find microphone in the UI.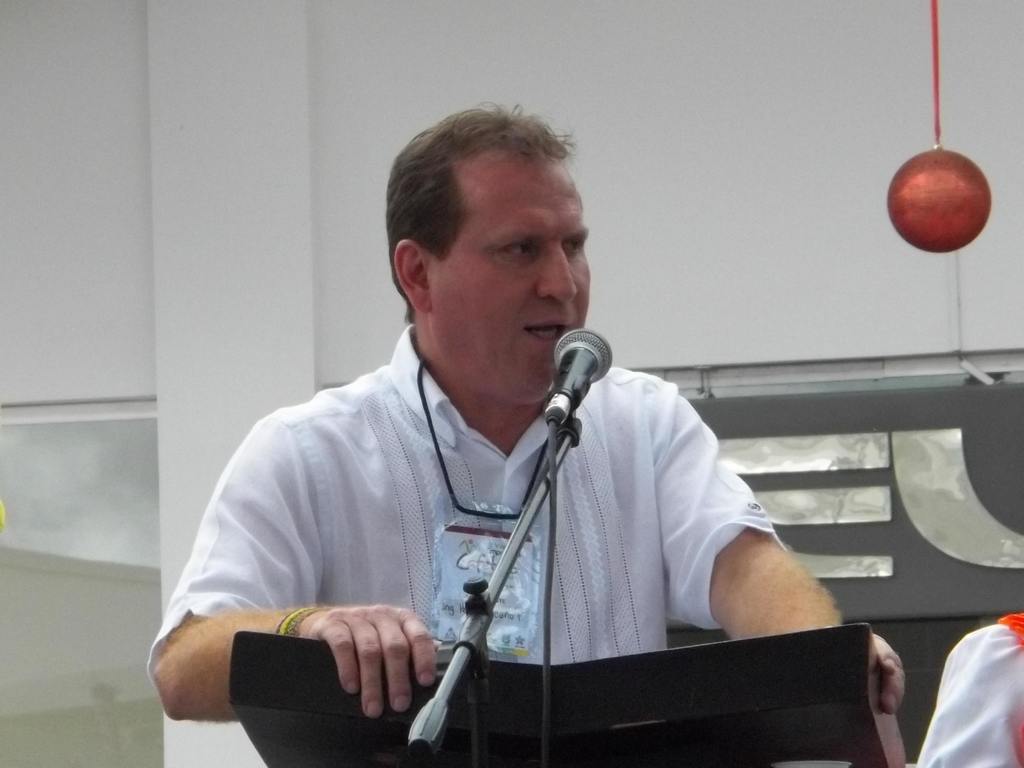
UI element at 540:339:616:430.
